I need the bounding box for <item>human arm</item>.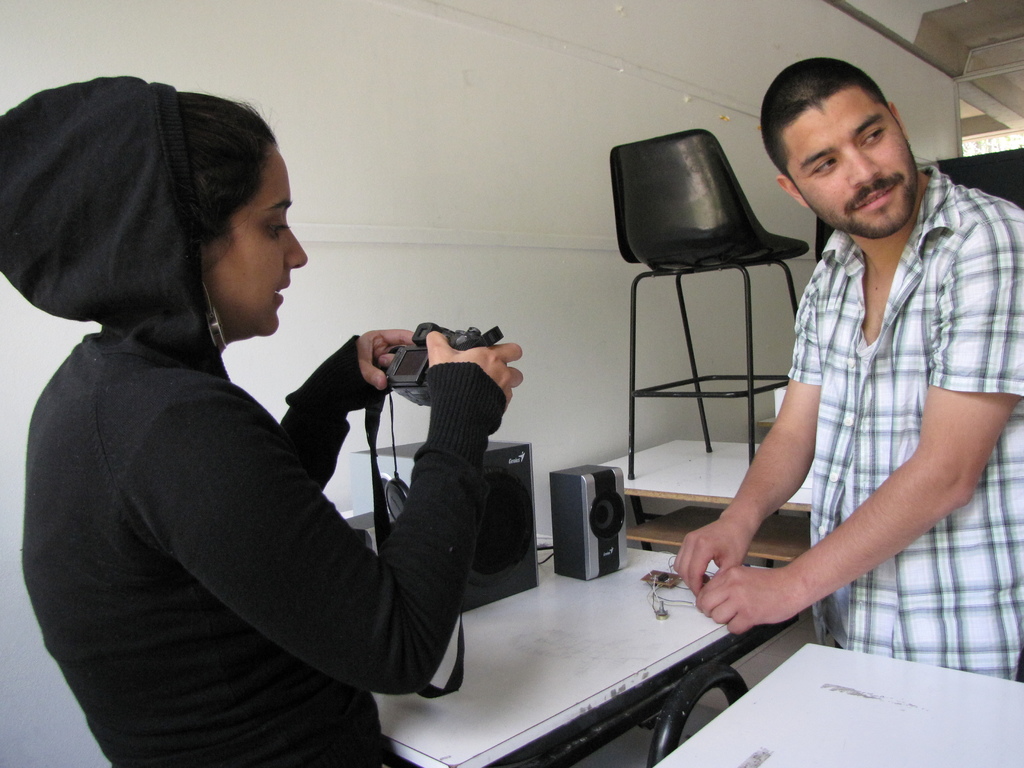
Here it is: (285, 321, 446, 492).
